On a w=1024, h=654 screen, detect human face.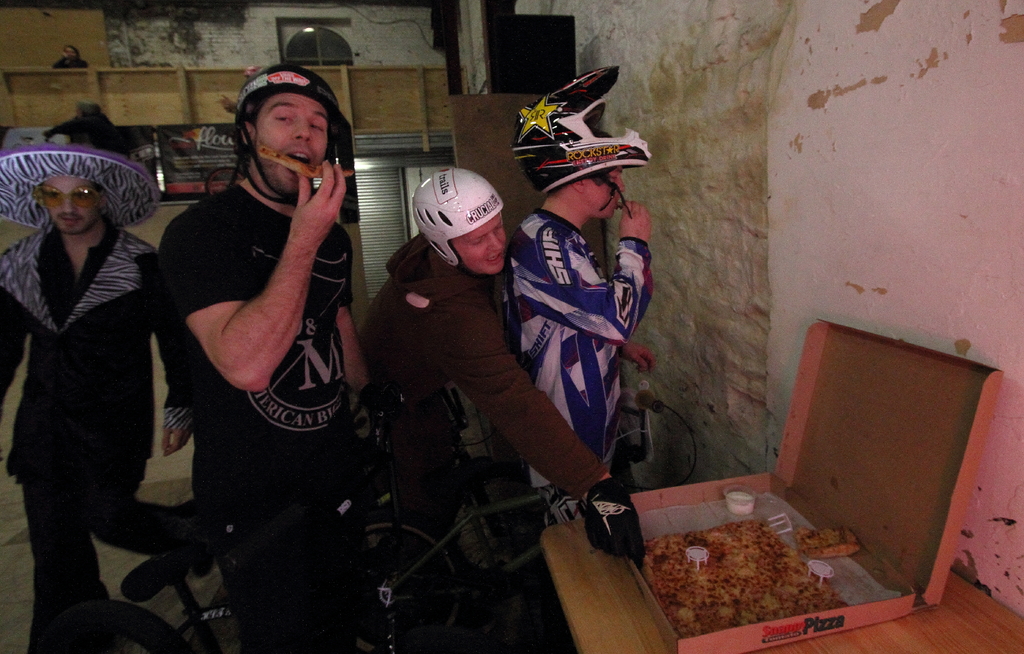
box=[252, 95, 328, 187].
